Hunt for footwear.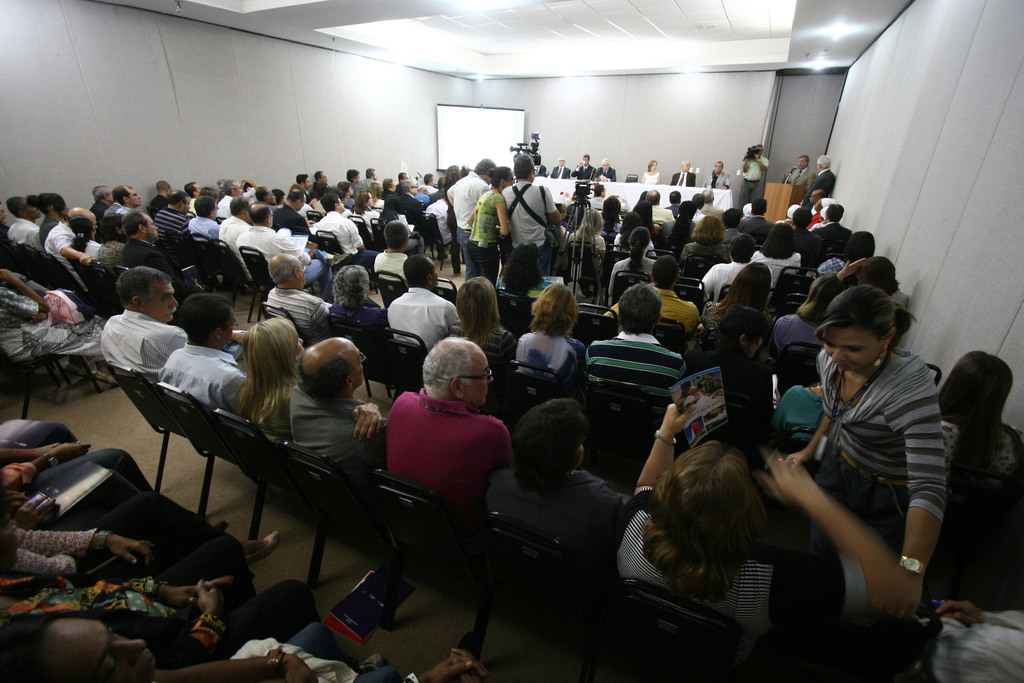
Hunted down at (64, 365, 92, 375).
